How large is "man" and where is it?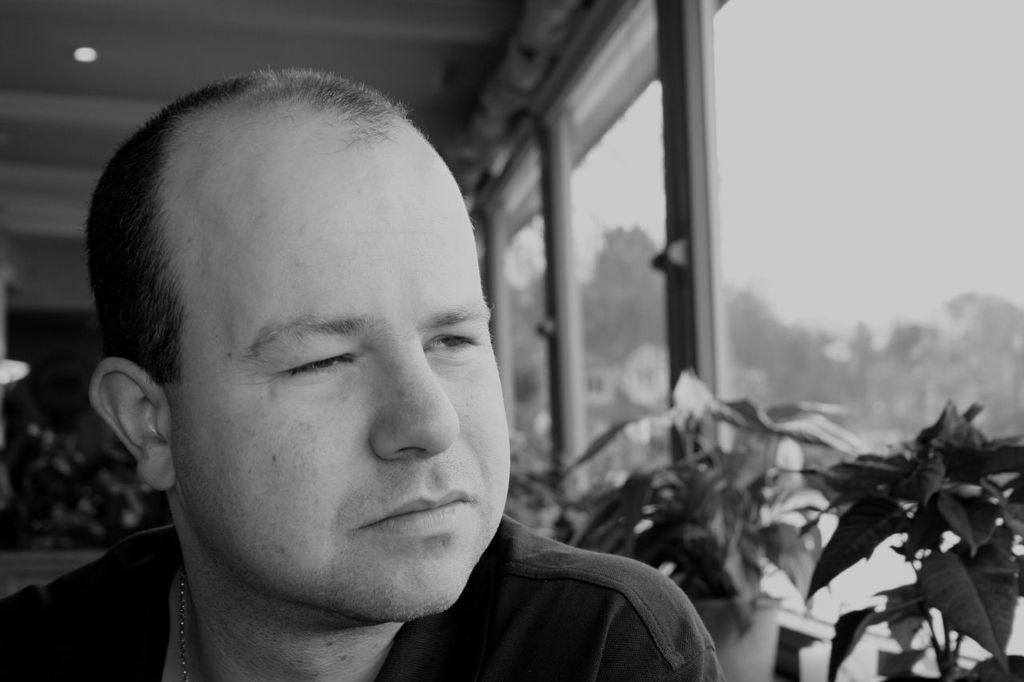
Bounding box: [19,85,730,673].
